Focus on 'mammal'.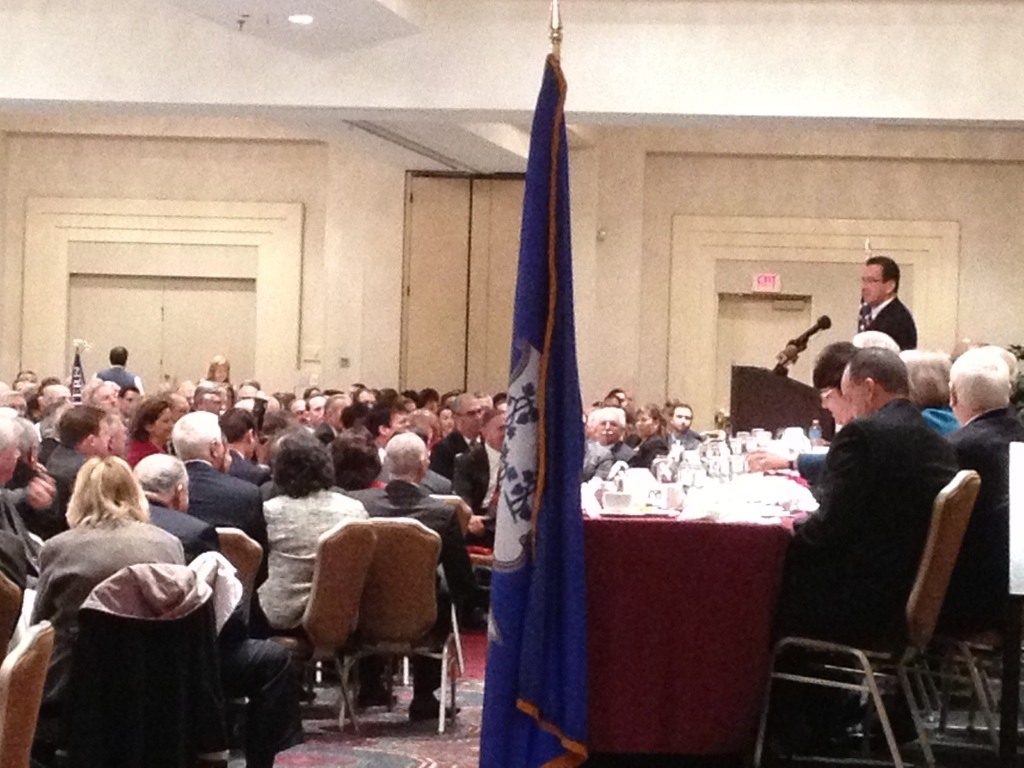
Focused at locate(934, 348, 1023, 644).
